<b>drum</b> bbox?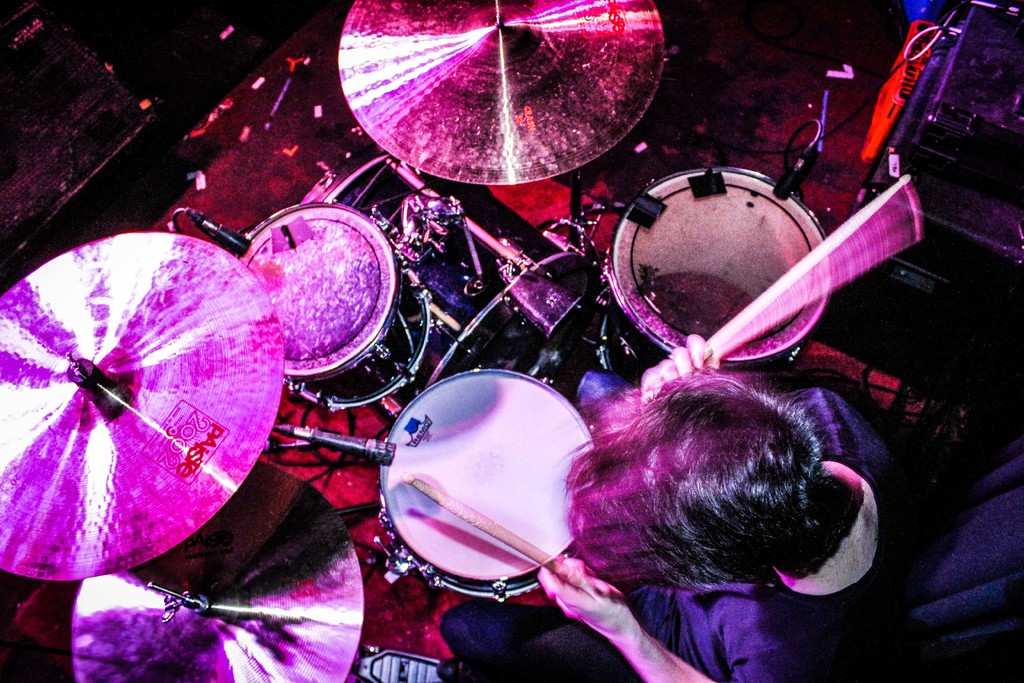
228,201,428,410
